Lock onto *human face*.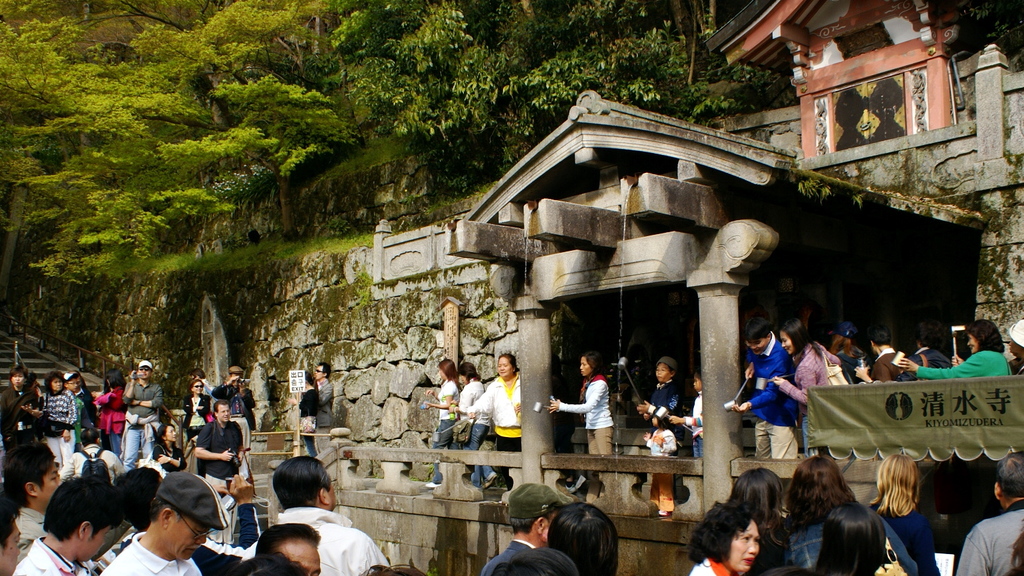
Locked: [578,359,590,376].
